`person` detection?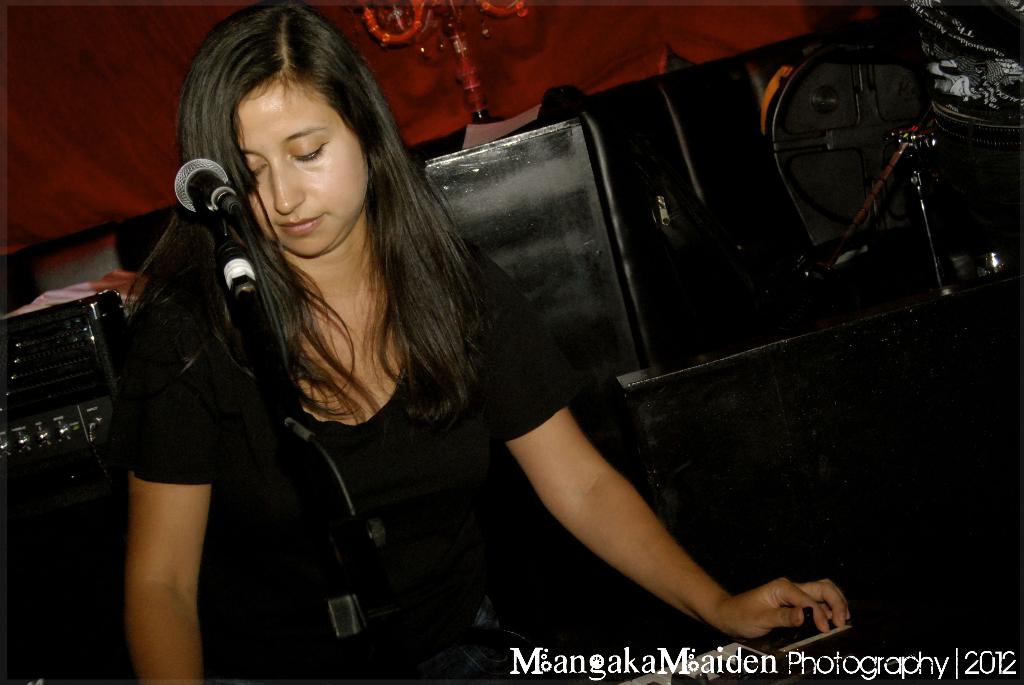
241/53/905/684
